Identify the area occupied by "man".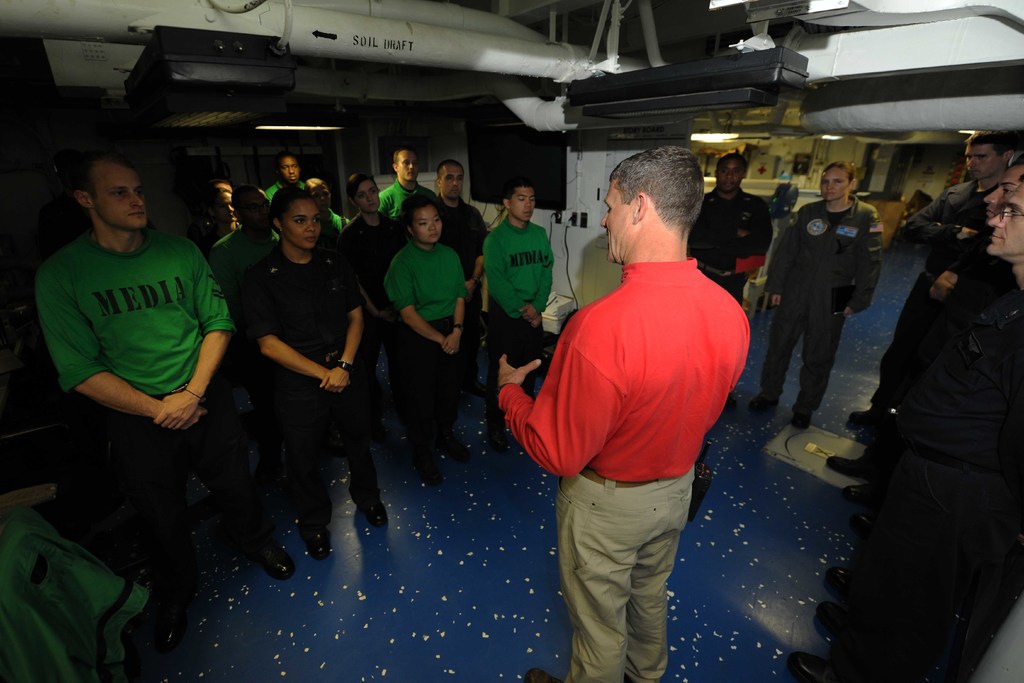
Area: rect(259, 145, 307, 202).
